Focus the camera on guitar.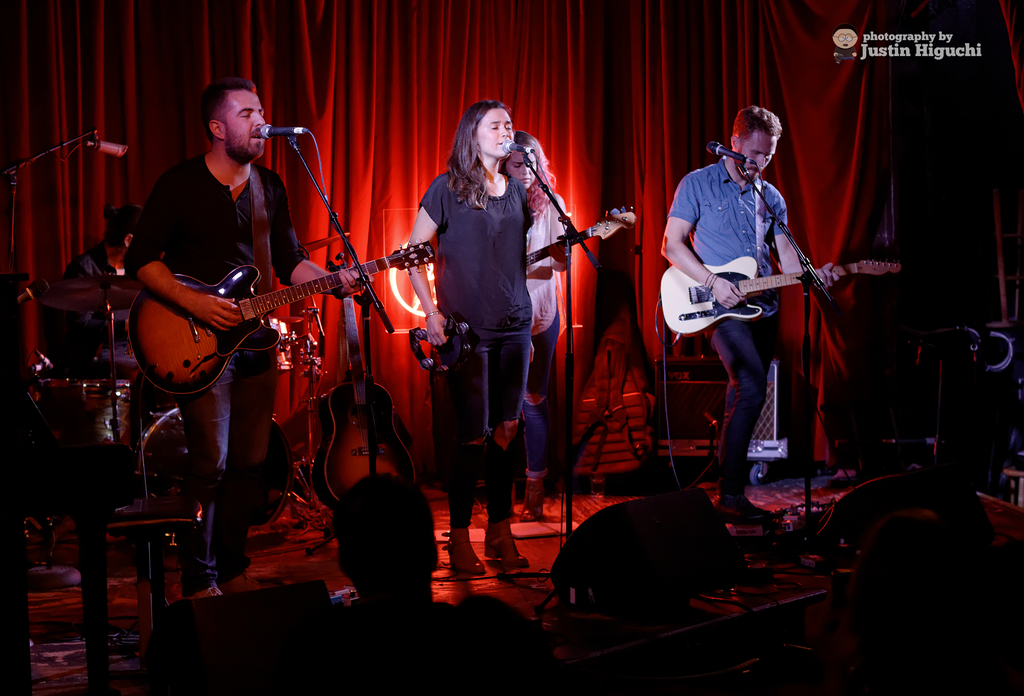
Focus region: [left=427, top=212, right=641, bottom=331].
